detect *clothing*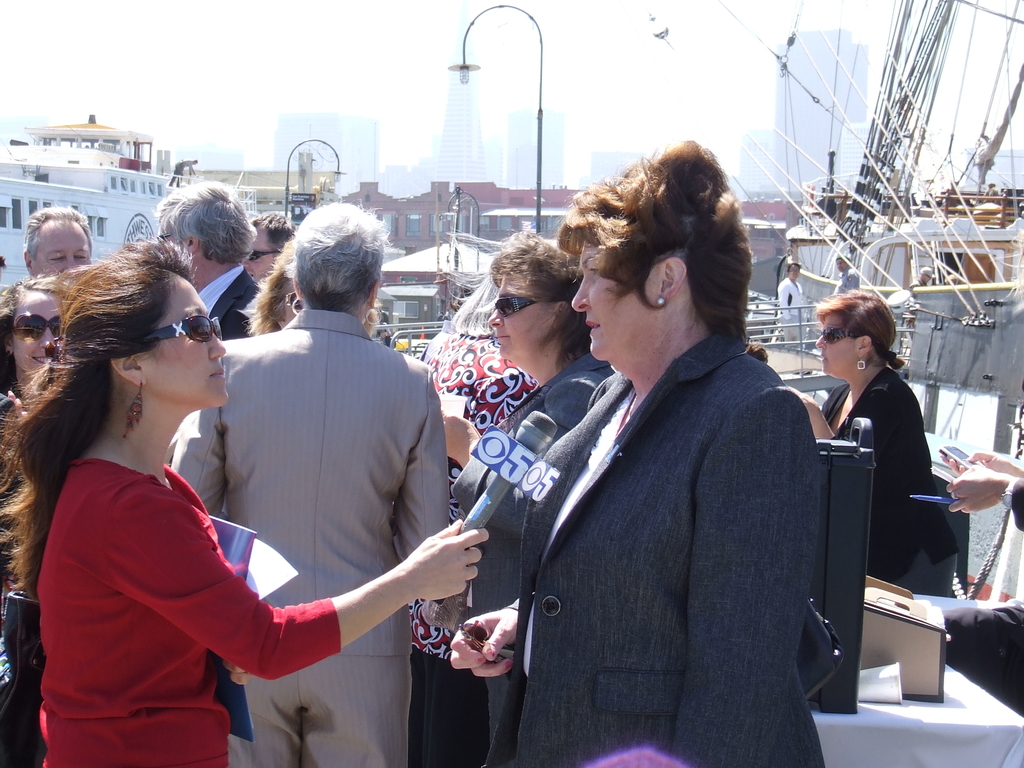
x1=0, y1=387, x2=48, y2=715
